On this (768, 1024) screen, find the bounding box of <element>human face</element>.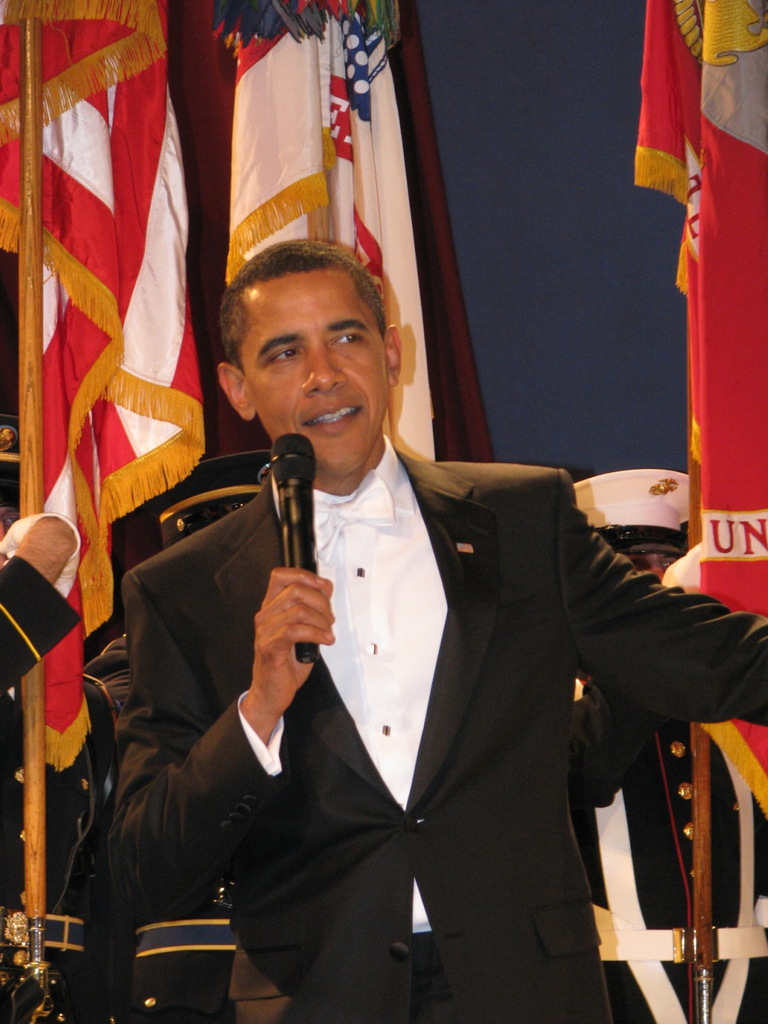
Bounding box: {"left": 235, "top": 282, "right": 392, "bottom": 473}.
